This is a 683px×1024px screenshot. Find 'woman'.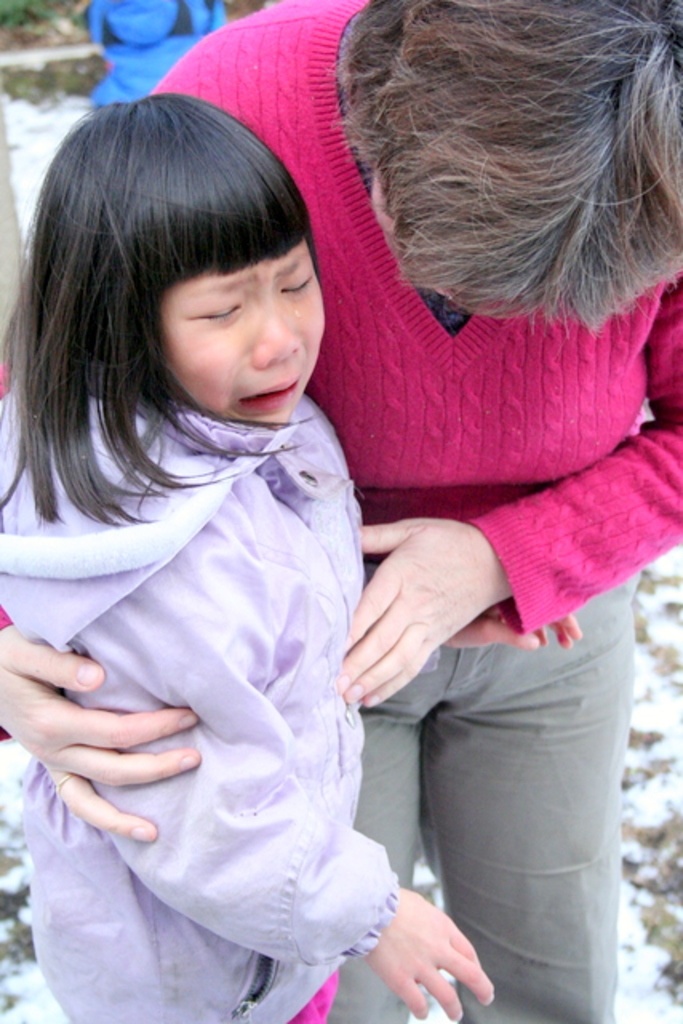
Bounding box: Rect(0, 0, 681, 1022).
